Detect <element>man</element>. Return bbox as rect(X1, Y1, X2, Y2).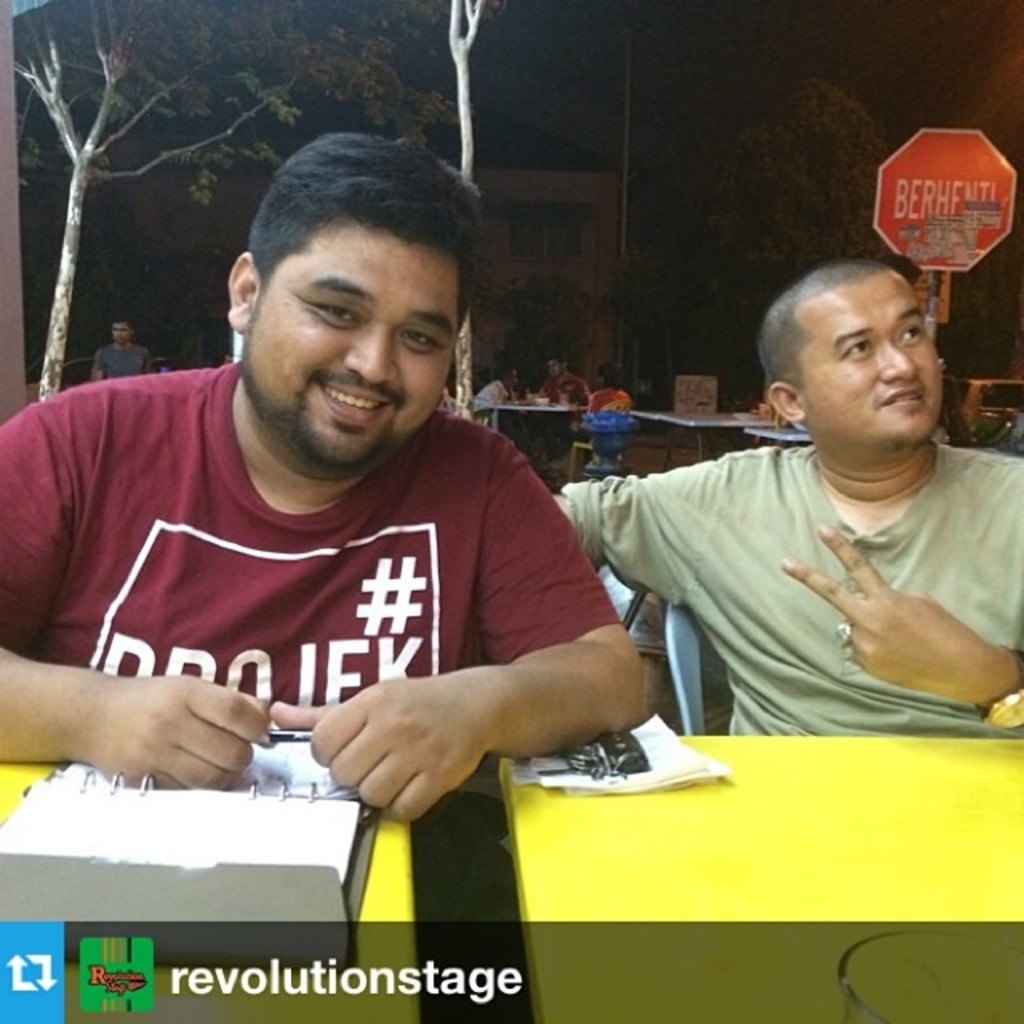
rect(462, 363, 525, 445).
